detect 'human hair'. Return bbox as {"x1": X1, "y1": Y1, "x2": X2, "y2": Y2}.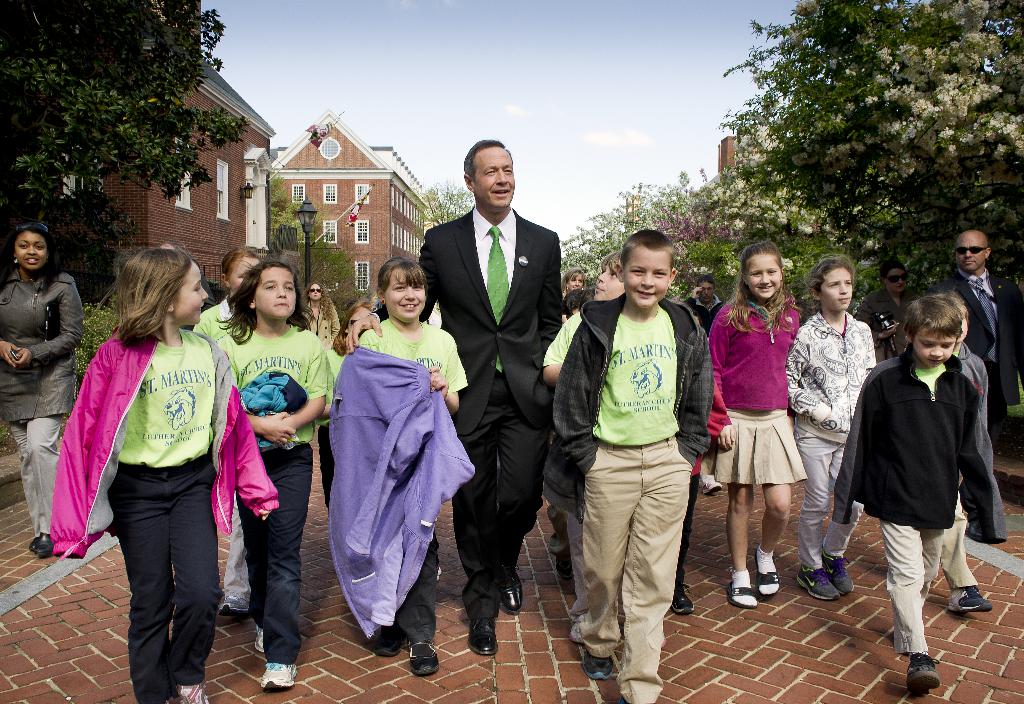
{"x1": 719, "y1": 240, "x2": 796, "y2": 337}.
